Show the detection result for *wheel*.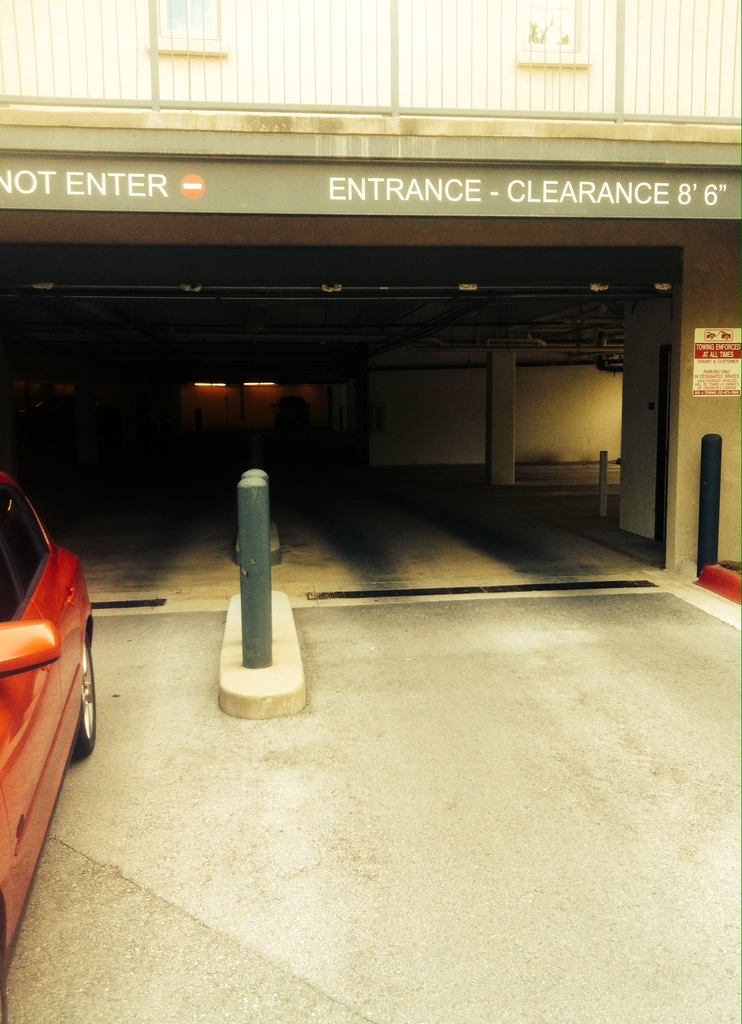
{"left": 70, "top": 635, "right": 101, "bottom": 764}.
